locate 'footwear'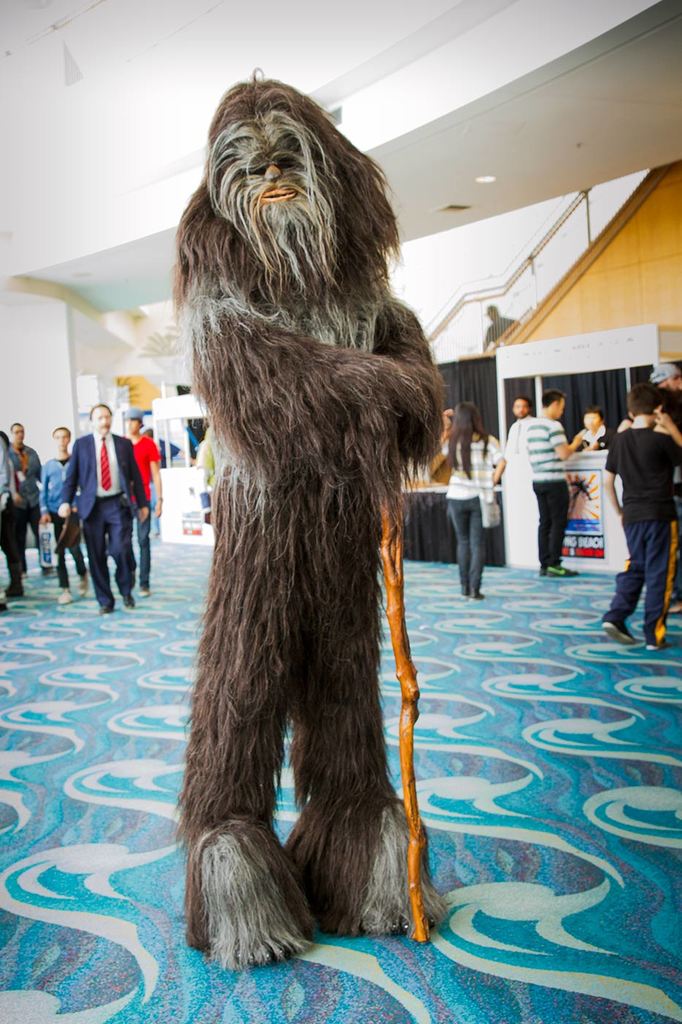
detection(141, 590, 151, 596)
